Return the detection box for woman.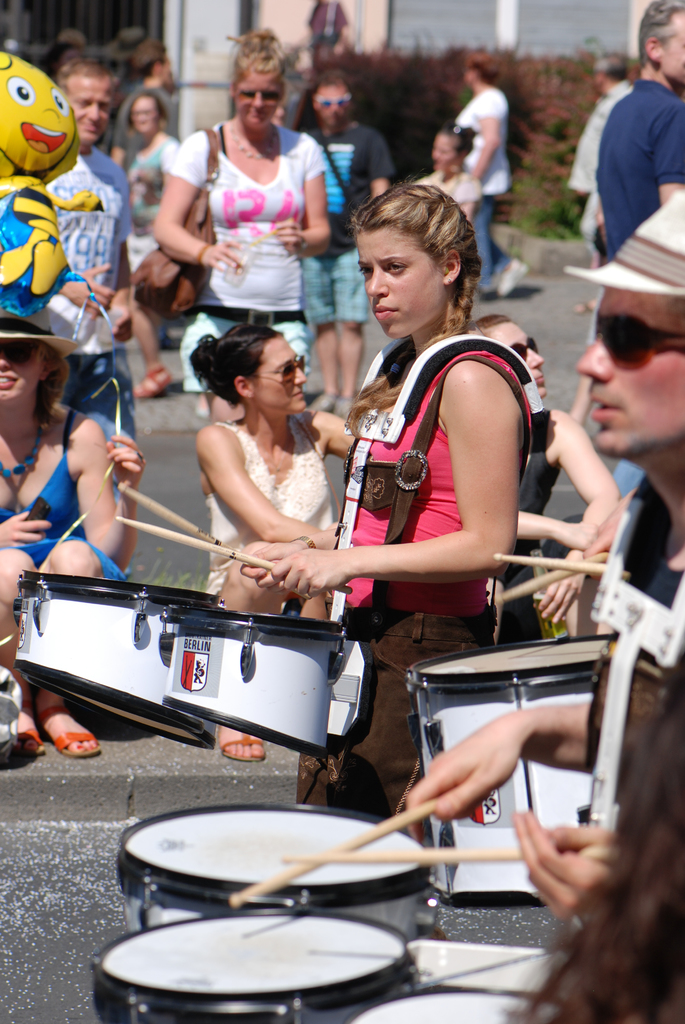
151, 40, 330, 405.
